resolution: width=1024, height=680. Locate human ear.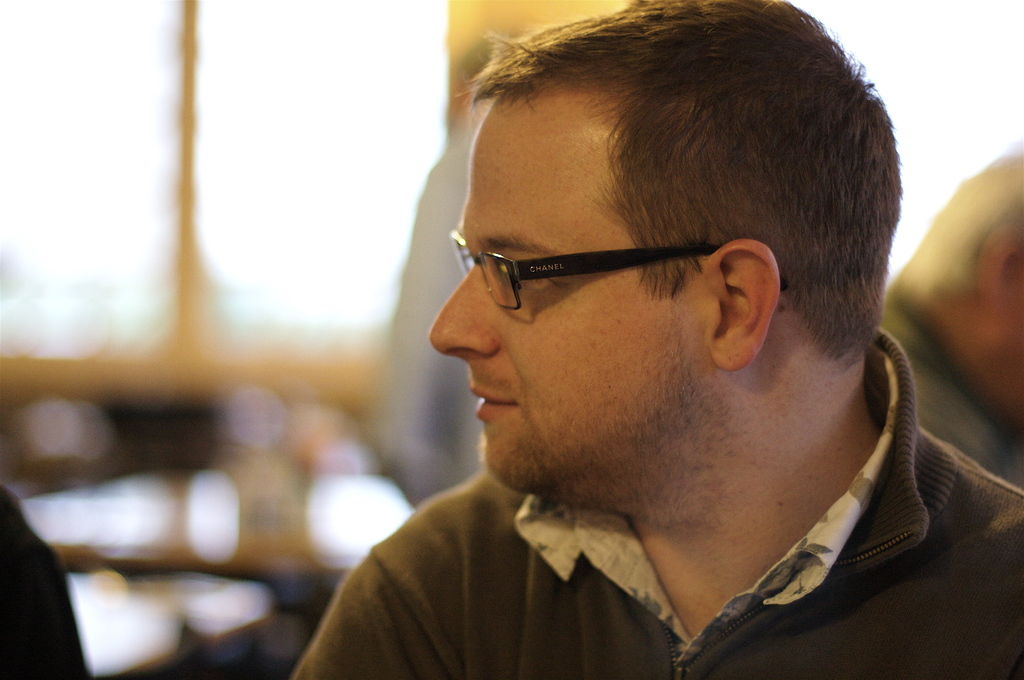
bbox=(704, 237, 781, 373).
